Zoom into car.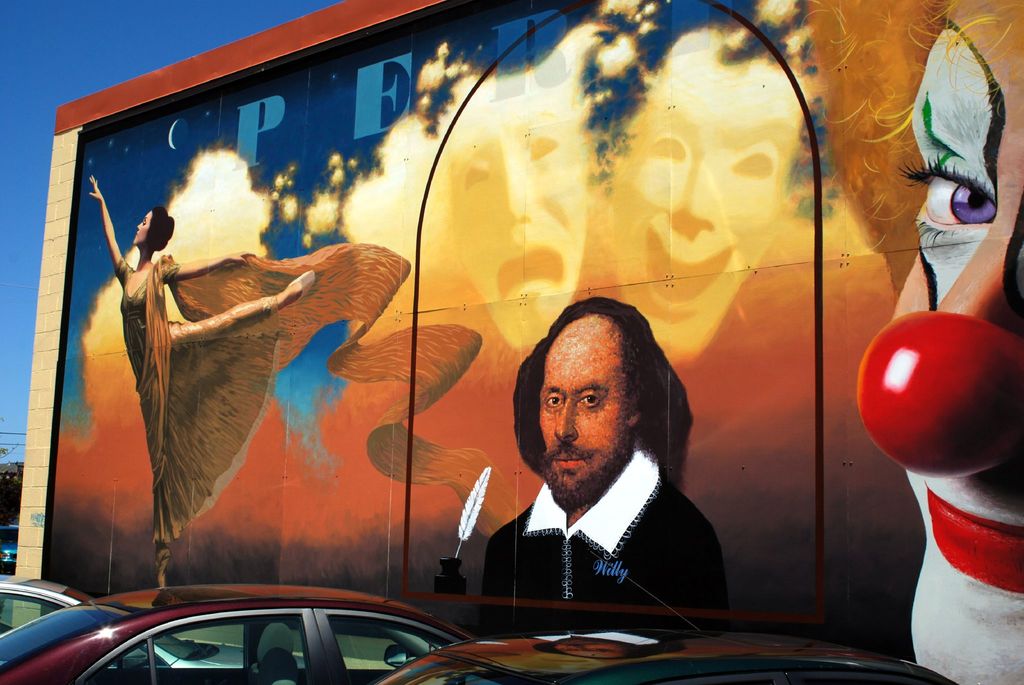
Zoom target: bbox=(371, 629, 959, 684).
